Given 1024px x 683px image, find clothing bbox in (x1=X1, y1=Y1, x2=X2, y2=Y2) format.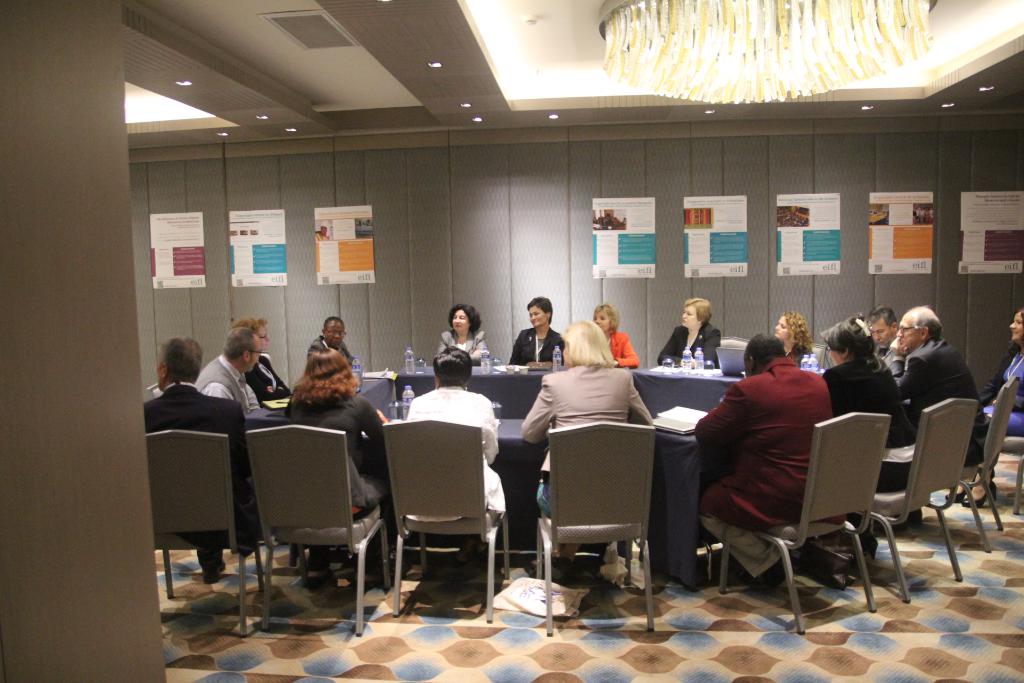
(x1=979, y1=342, x2=1023, y2=434).
